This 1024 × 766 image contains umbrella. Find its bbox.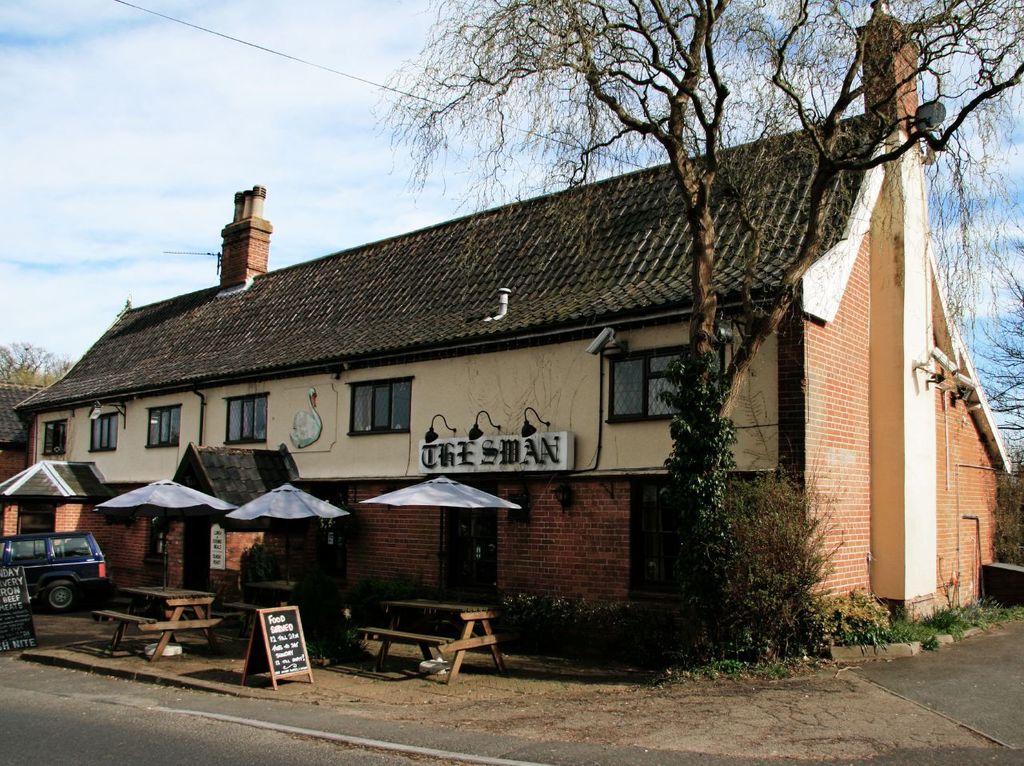
<bbox>364, 476, 526, 601</bbox>.
